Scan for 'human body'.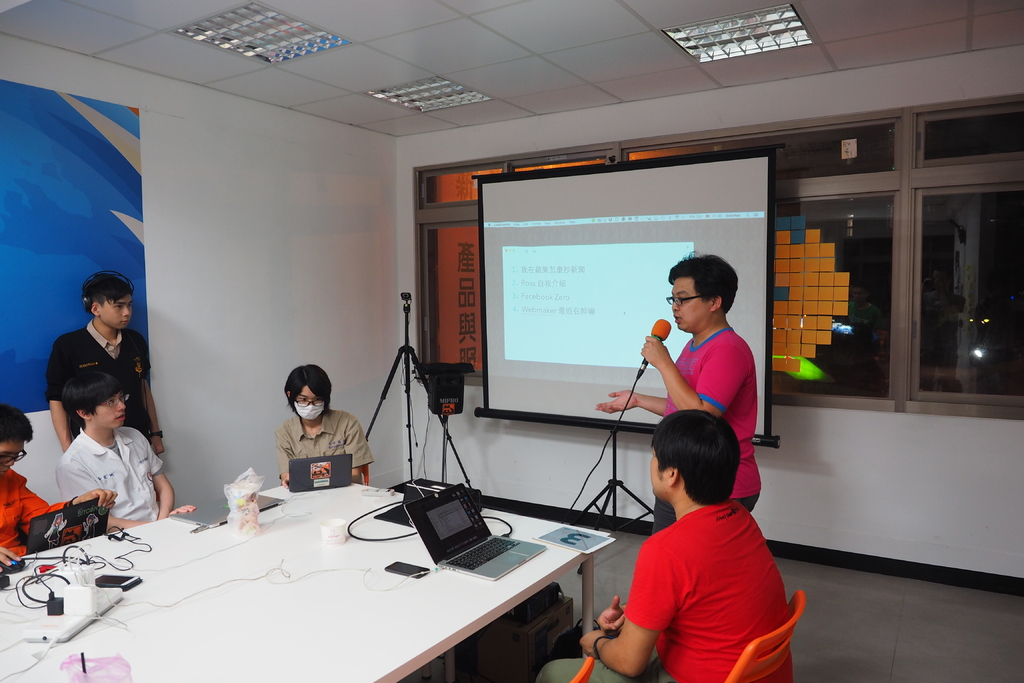
Scan result: rect(545, 412, 799, 682).
